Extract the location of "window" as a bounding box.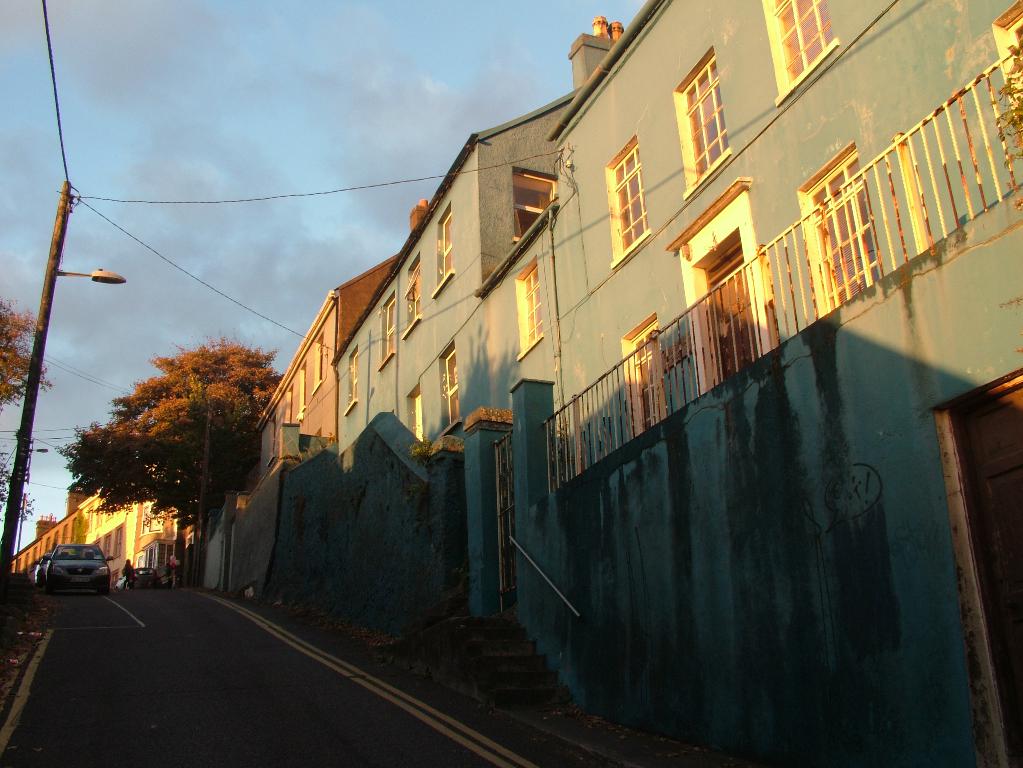
select_region(313, 332, 322, 395).
